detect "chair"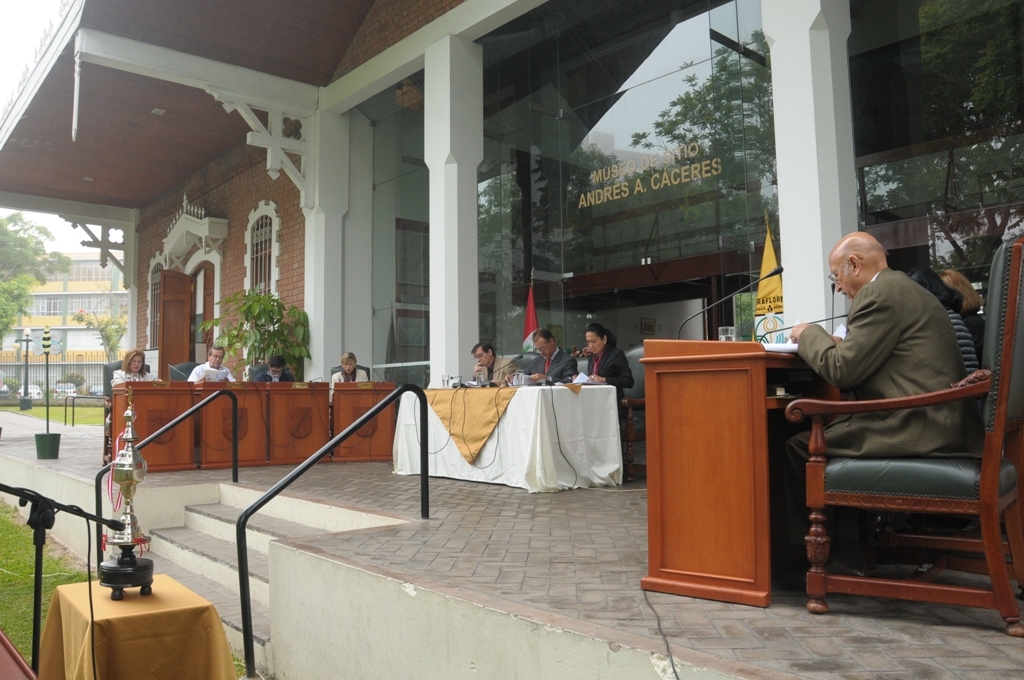
locate(247, 359, 293, 381)
